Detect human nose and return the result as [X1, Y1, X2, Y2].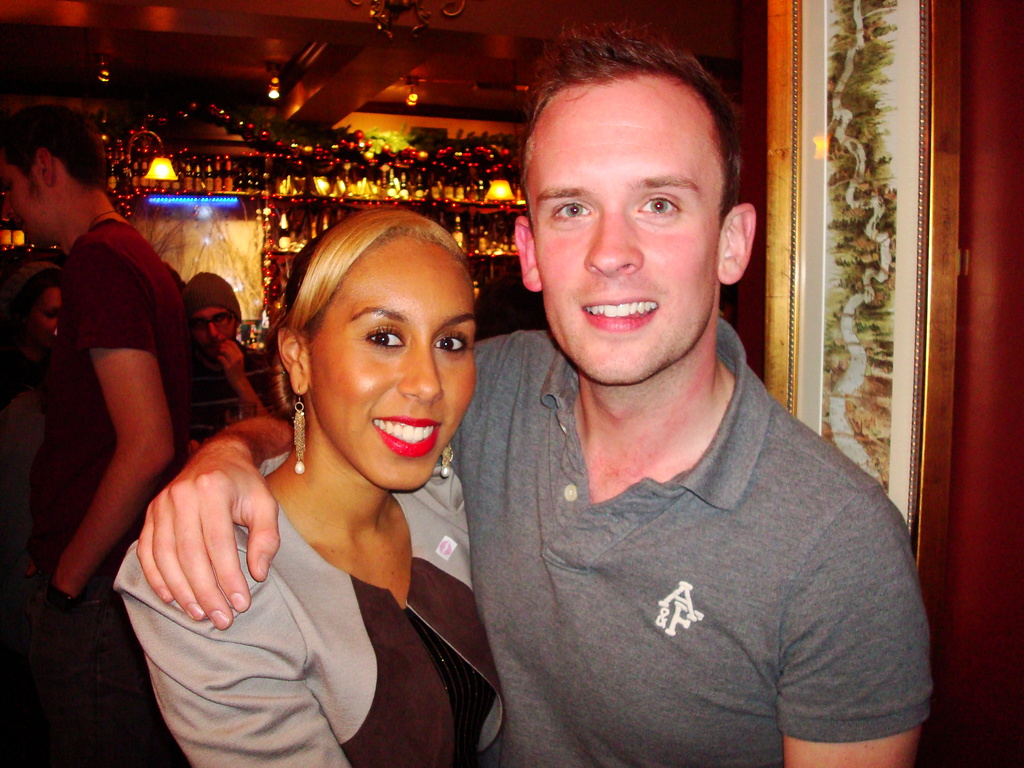
[581, 195, 650, 275].
